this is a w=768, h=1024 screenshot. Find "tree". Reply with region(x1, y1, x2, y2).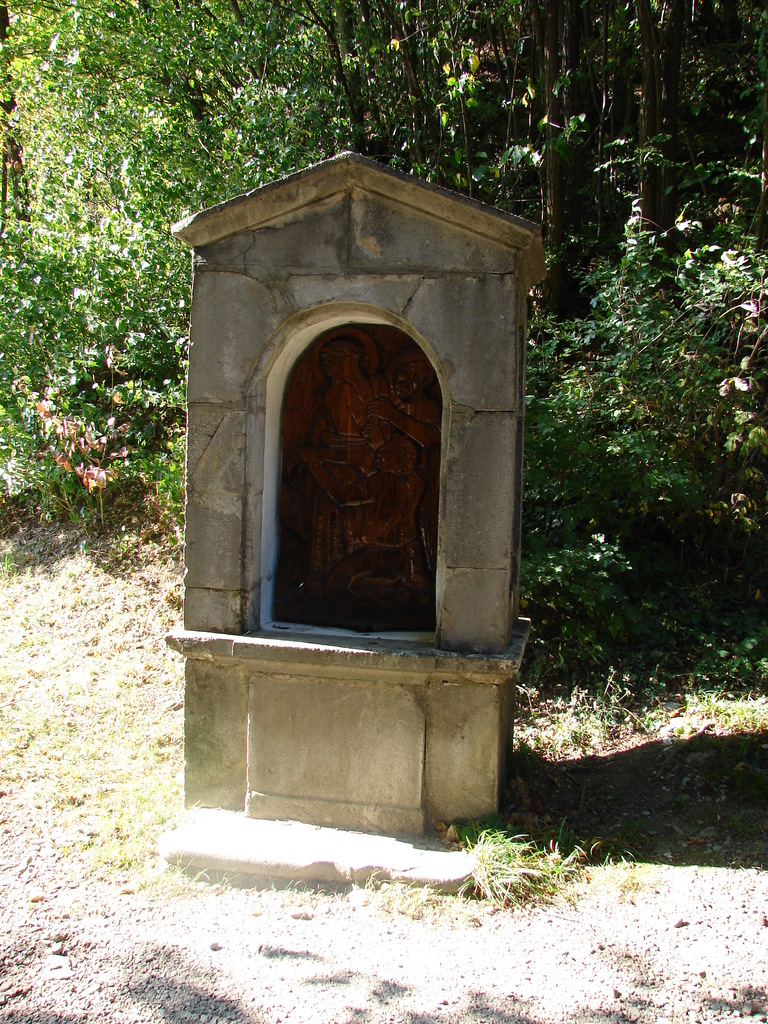
region(0, 0, 767, 594).
